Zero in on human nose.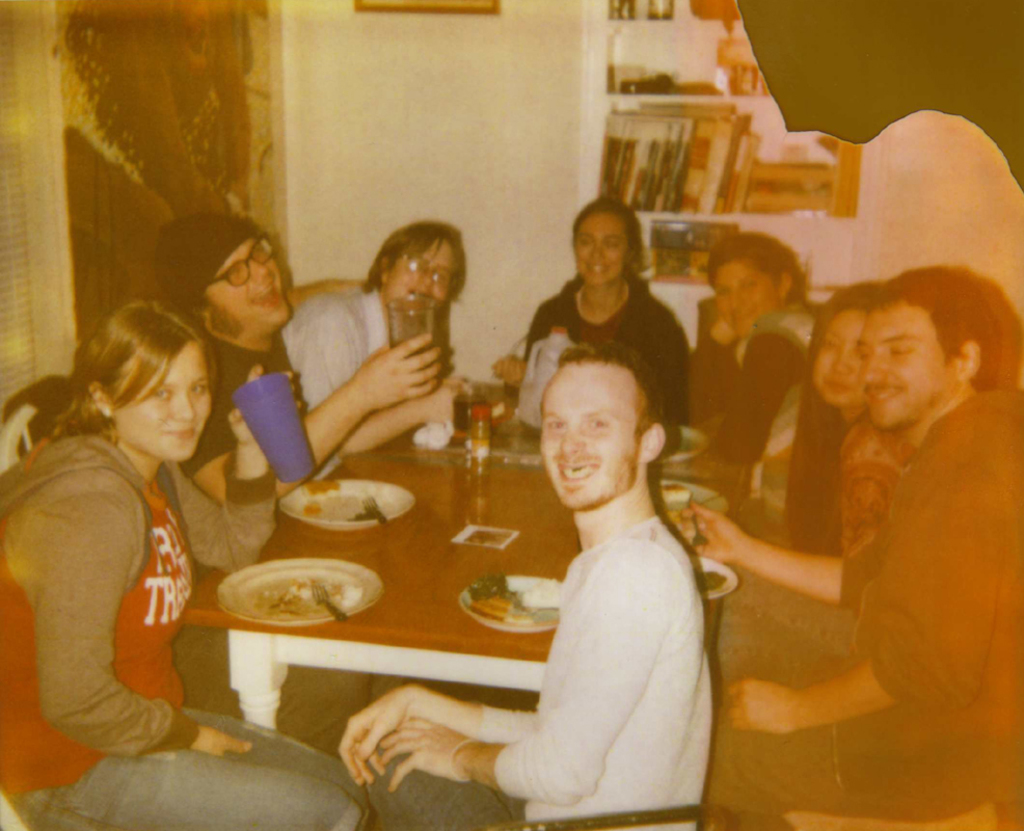
Zeroed in: 249, 261, 270, 286.
